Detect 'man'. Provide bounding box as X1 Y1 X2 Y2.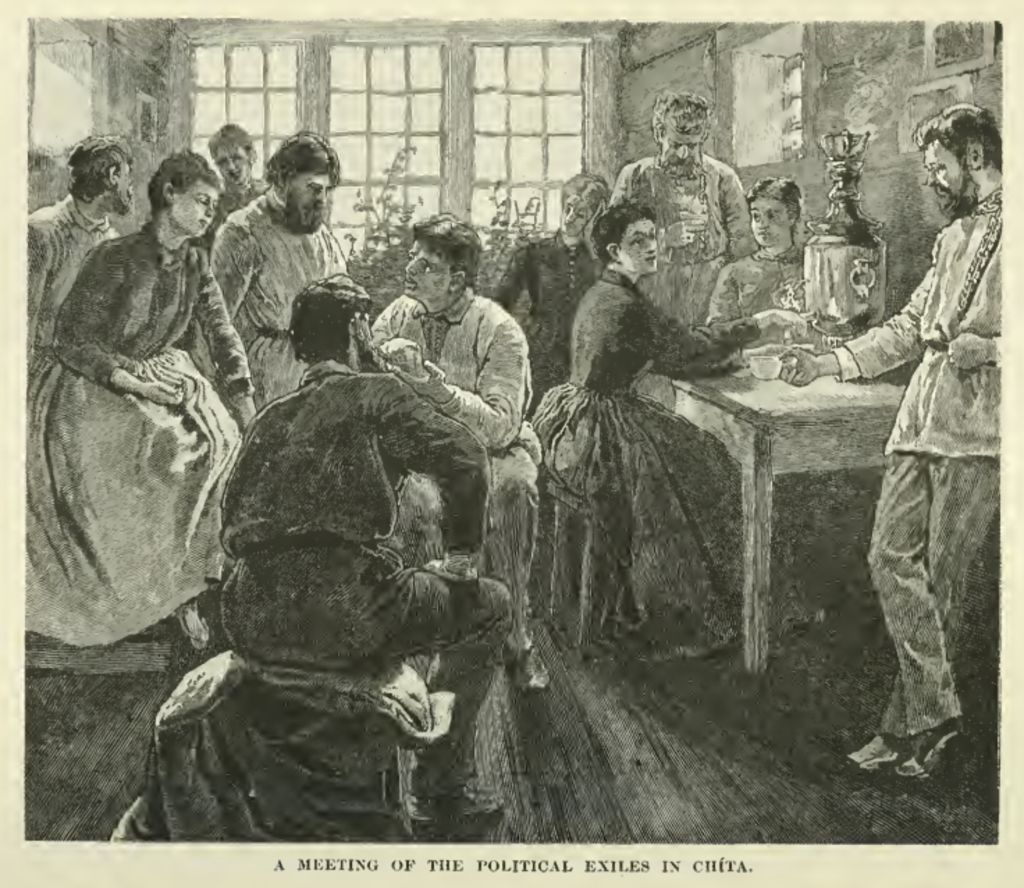
365 214 548 697.
